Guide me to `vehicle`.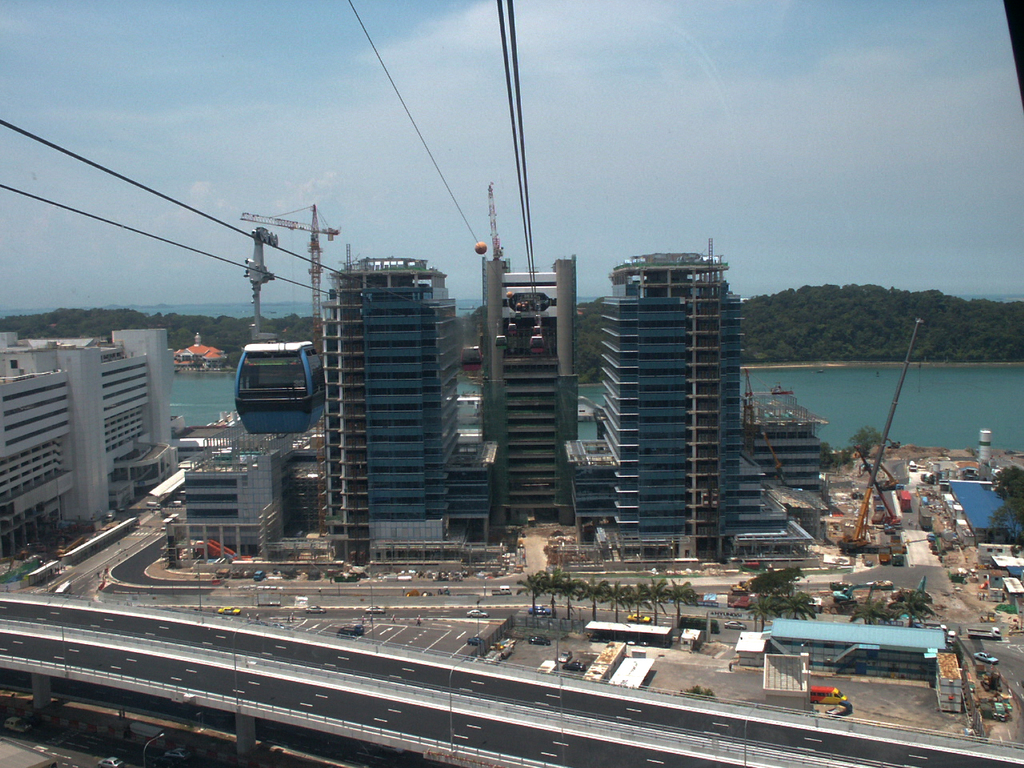
Guidance: (330,570,358,582).
